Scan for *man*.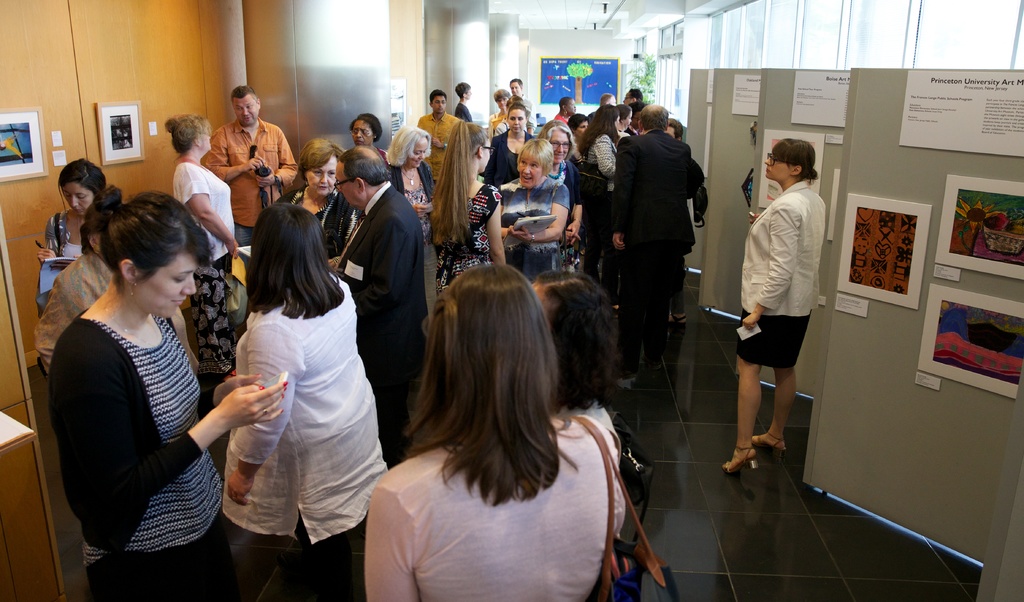
Scan result: 508:80:539:130.
